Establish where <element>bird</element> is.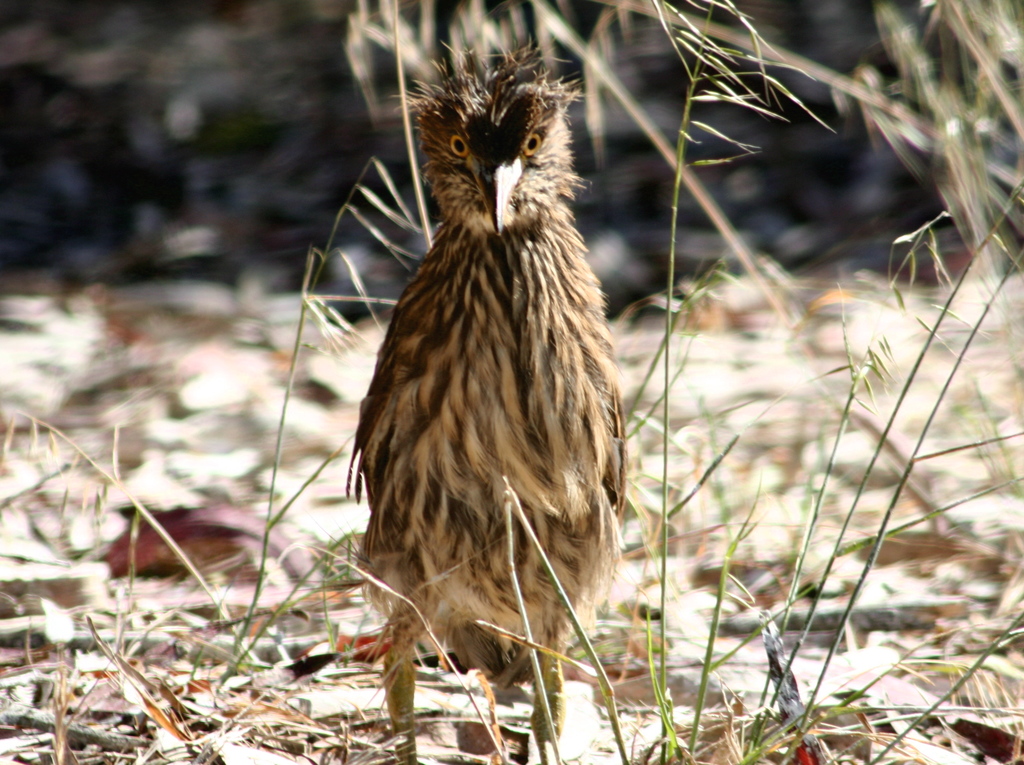
Established at <box>319,83,635,730</box>.
